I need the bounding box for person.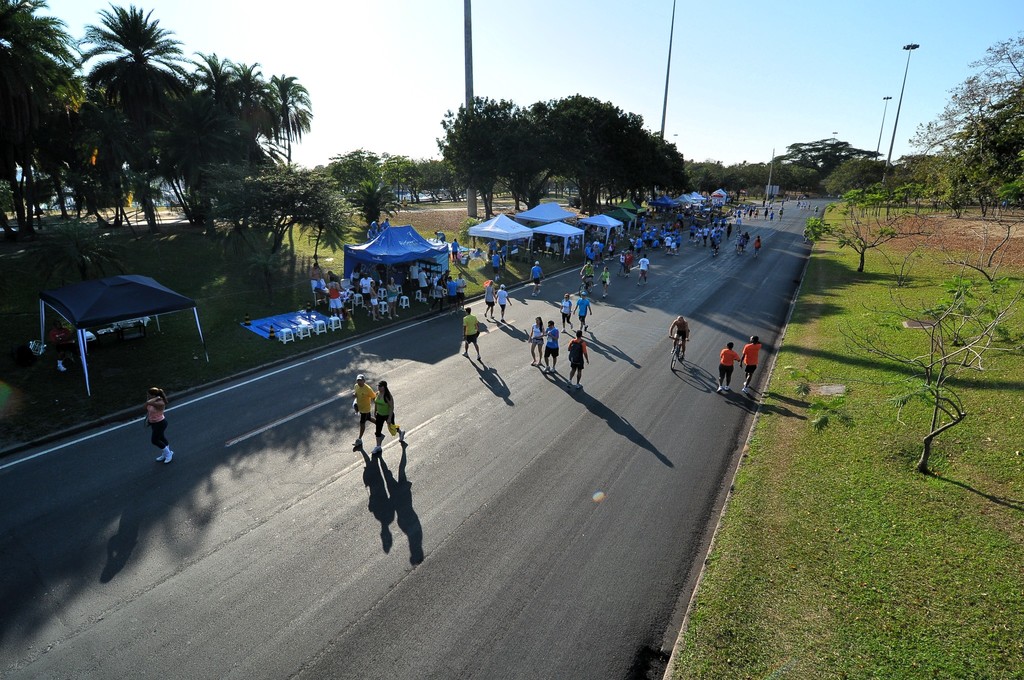
Here it is: 493:283:511:322.
